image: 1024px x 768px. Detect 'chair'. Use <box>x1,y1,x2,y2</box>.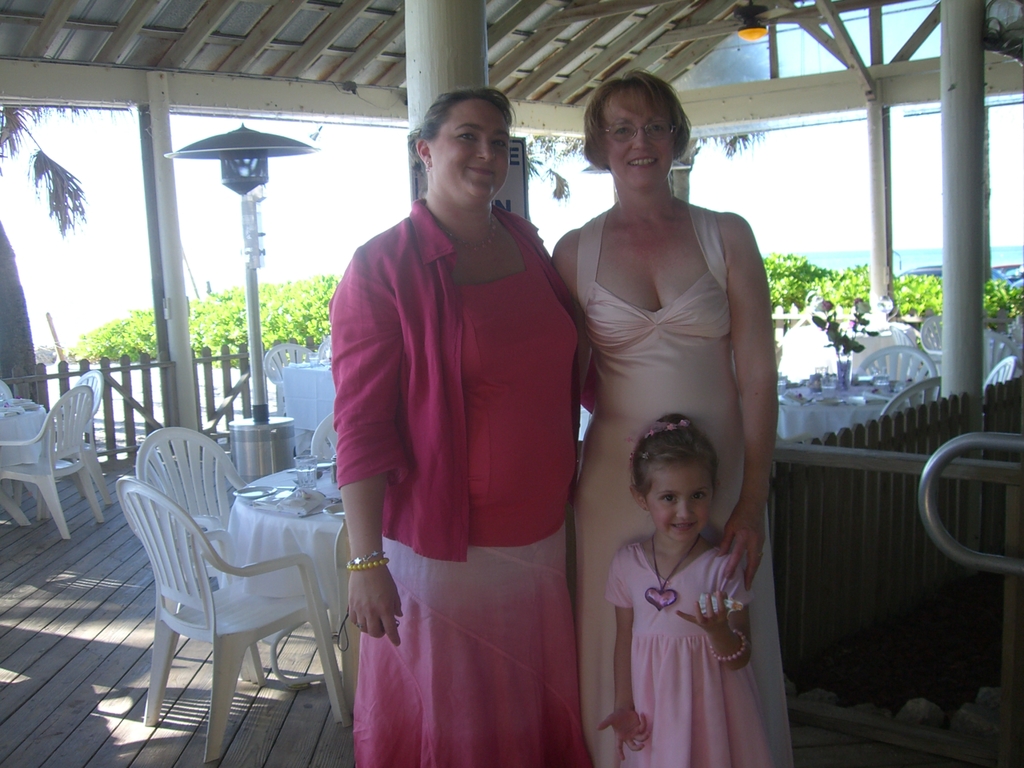
<box>311,413,339,460</box>.
